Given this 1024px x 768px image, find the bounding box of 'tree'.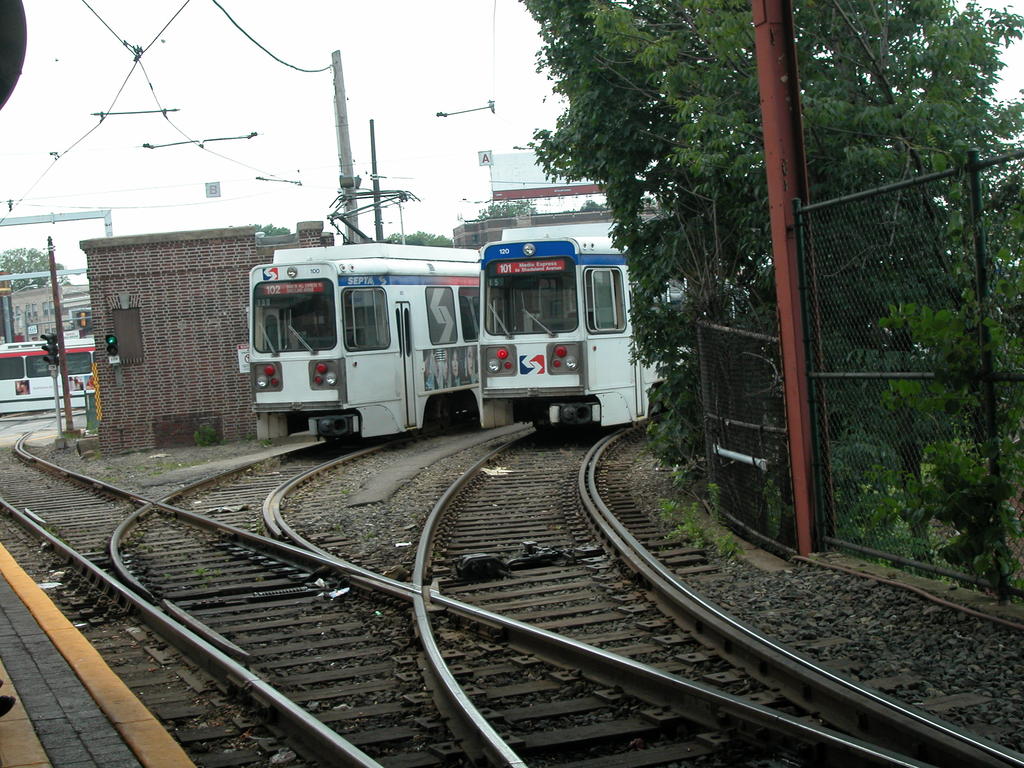
BBox(259, 221, 296, 237).
